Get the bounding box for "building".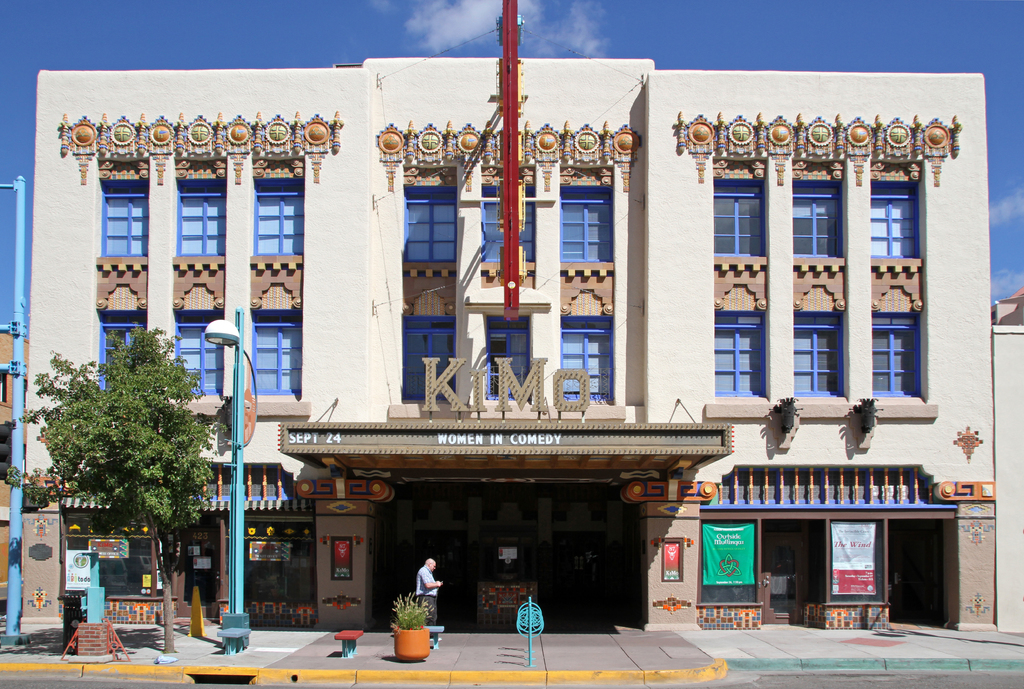
[18, 54, 1002, 638].
